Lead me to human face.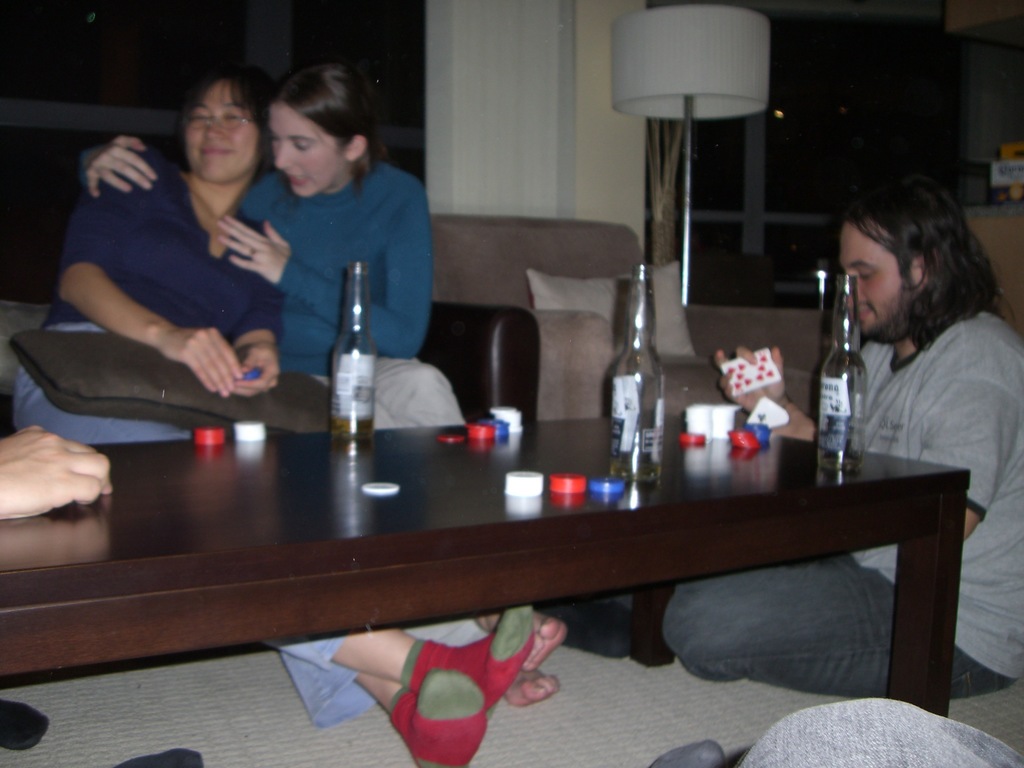
Lead to bbox=(271, 105, 339, 198).
